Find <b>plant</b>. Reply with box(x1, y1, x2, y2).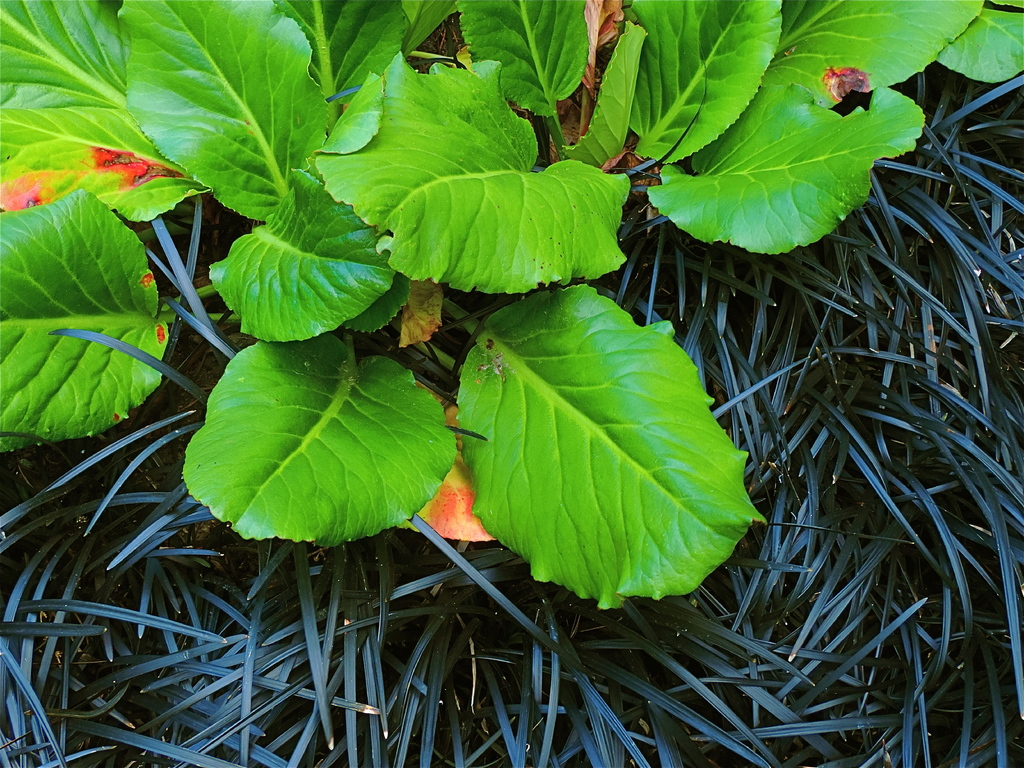
box(0, 0, 1023, 611).
